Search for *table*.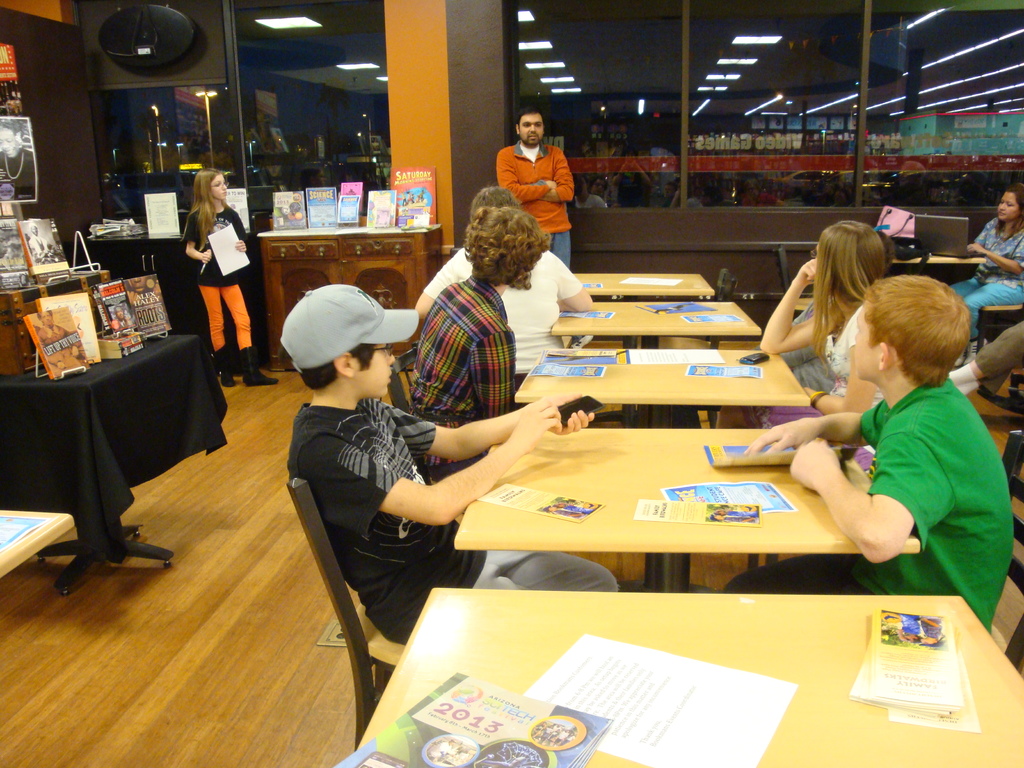
Found at <region>552, 300, 762, 343</region>.
